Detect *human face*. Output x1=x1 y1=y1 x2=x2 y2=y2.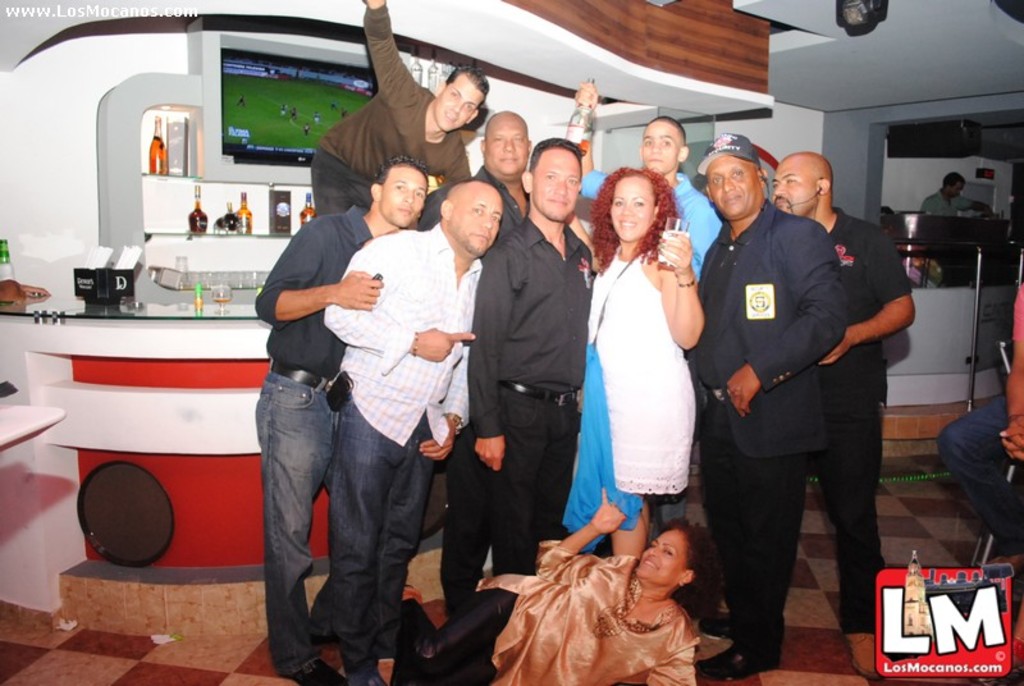
x1=433 y1=72 x2=485 y2=137.
